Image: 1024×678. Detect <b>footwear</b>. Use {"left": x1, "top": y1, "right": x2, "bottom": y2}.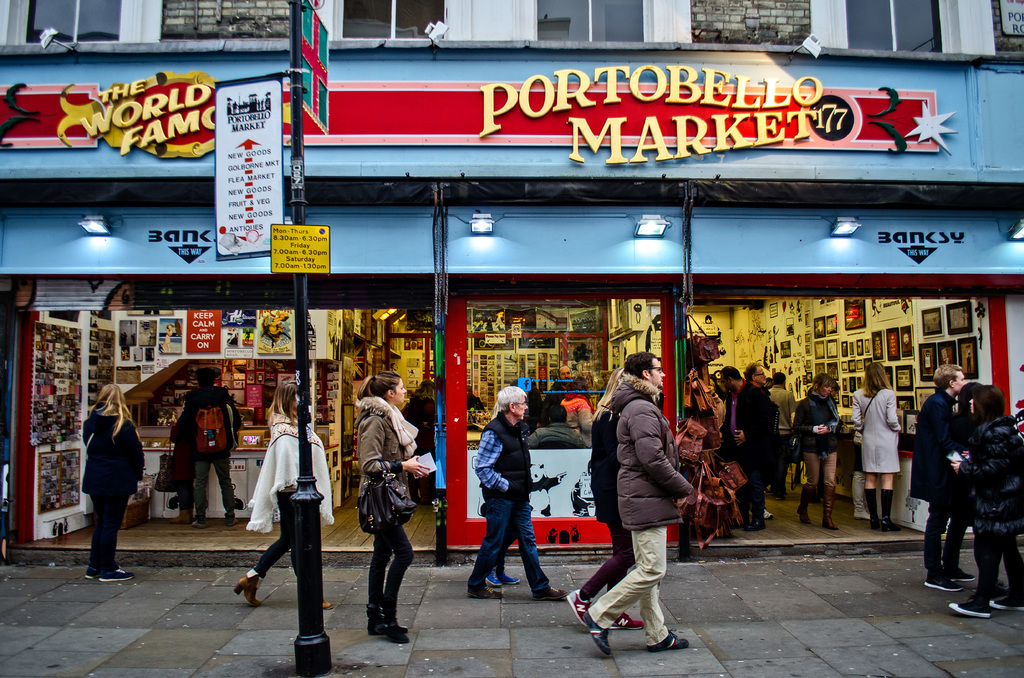
{"left": 644, "top": 629, "right": 691, "bottom": 652}.
